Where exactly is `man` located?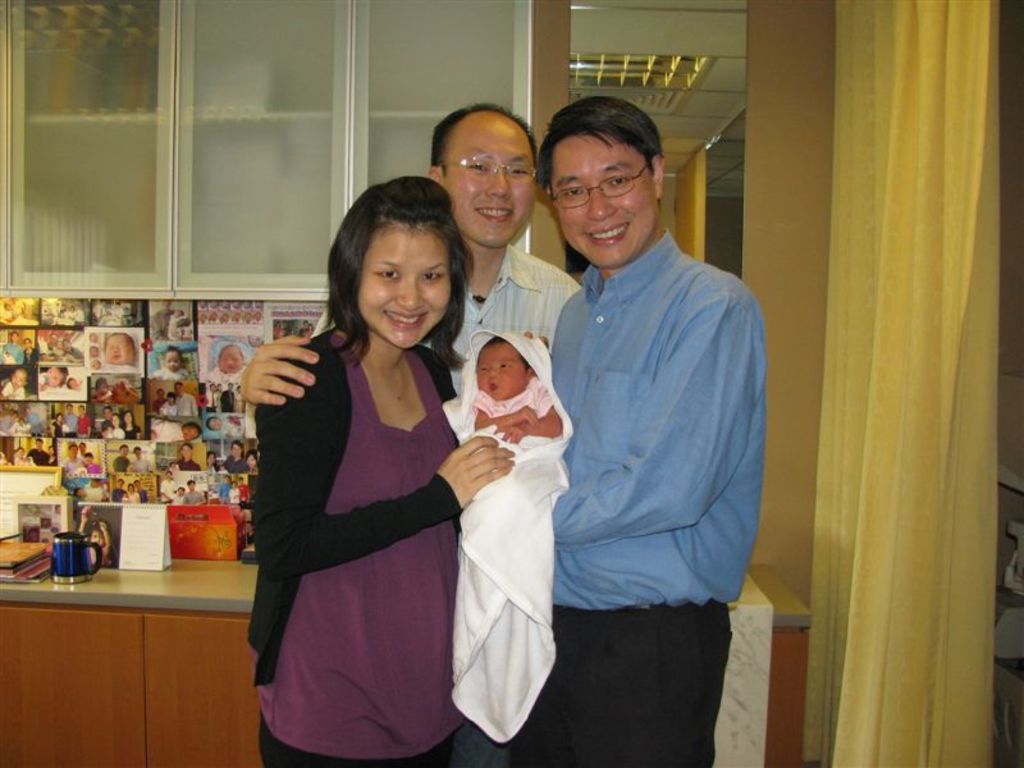
Its bounding box is bbox=(238, 476, 251, 506).
